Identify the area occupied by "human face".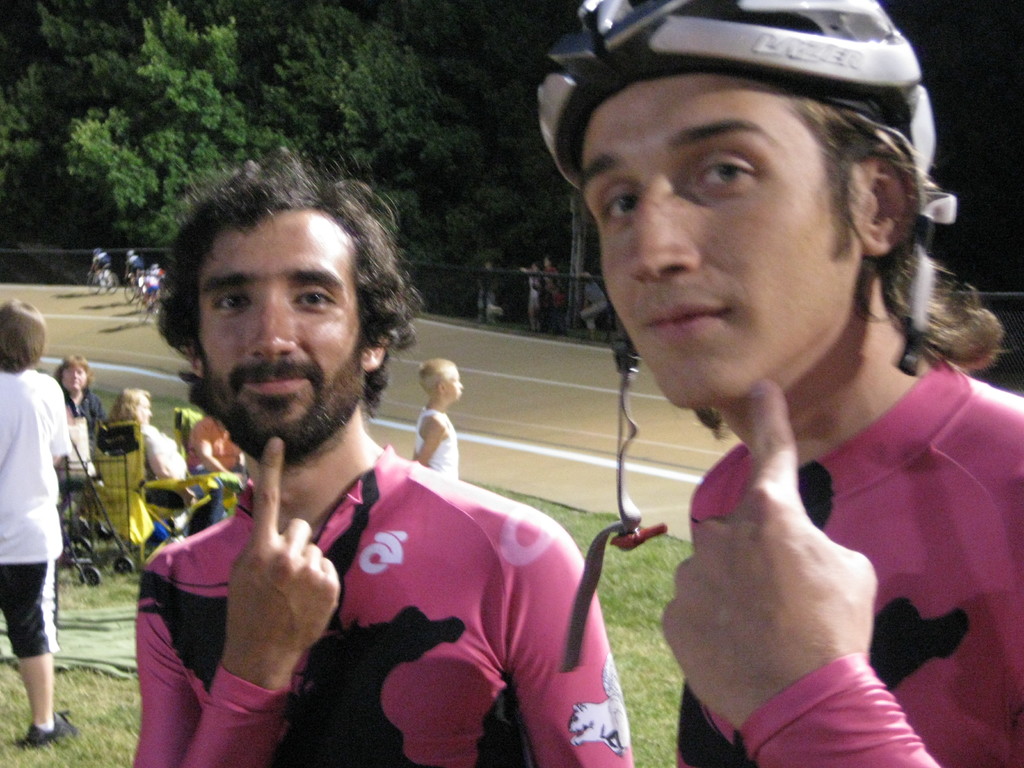
Area: x1=445, y1=369, x2=465, y2=404.
